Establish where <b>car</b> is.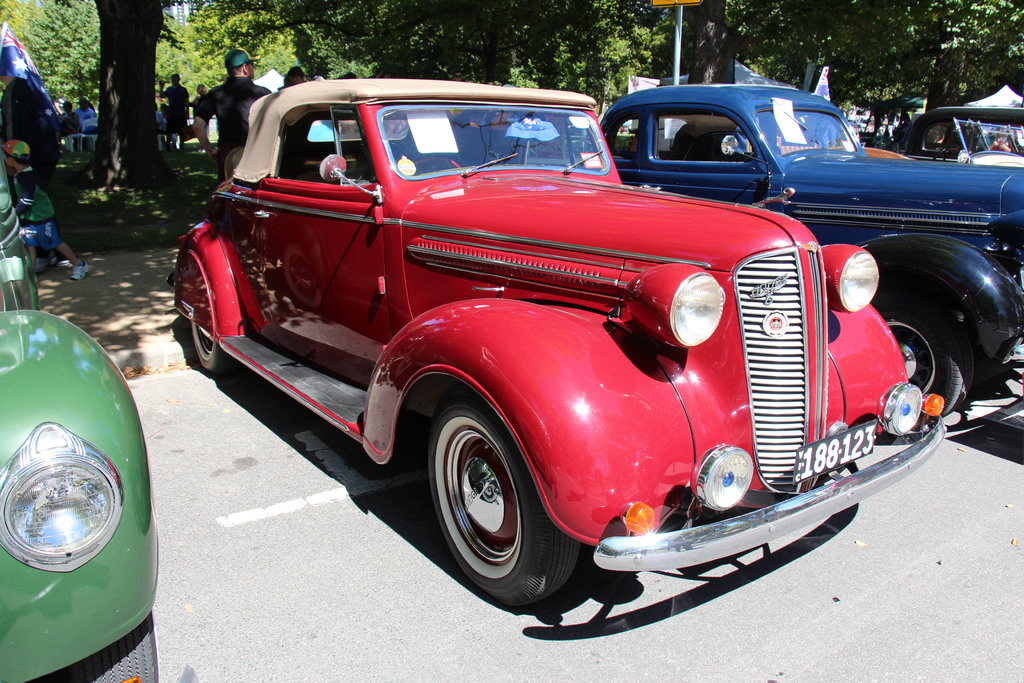
Established at (598, 83, 1023, 415).
